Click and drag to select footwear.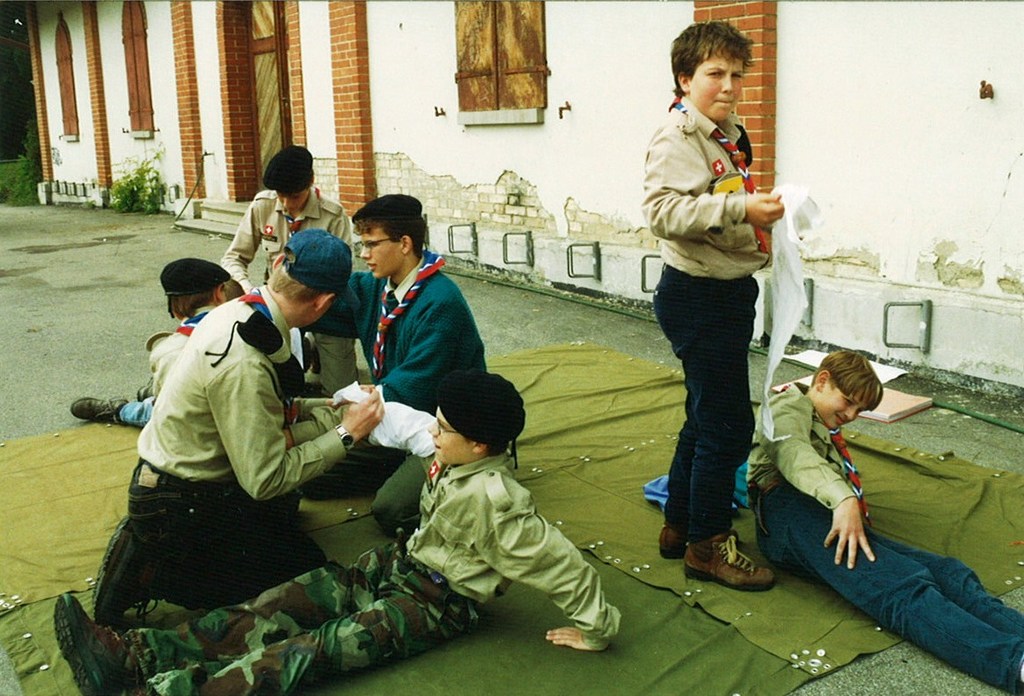
Selection: l=94, t=513, r=152, b=629.
